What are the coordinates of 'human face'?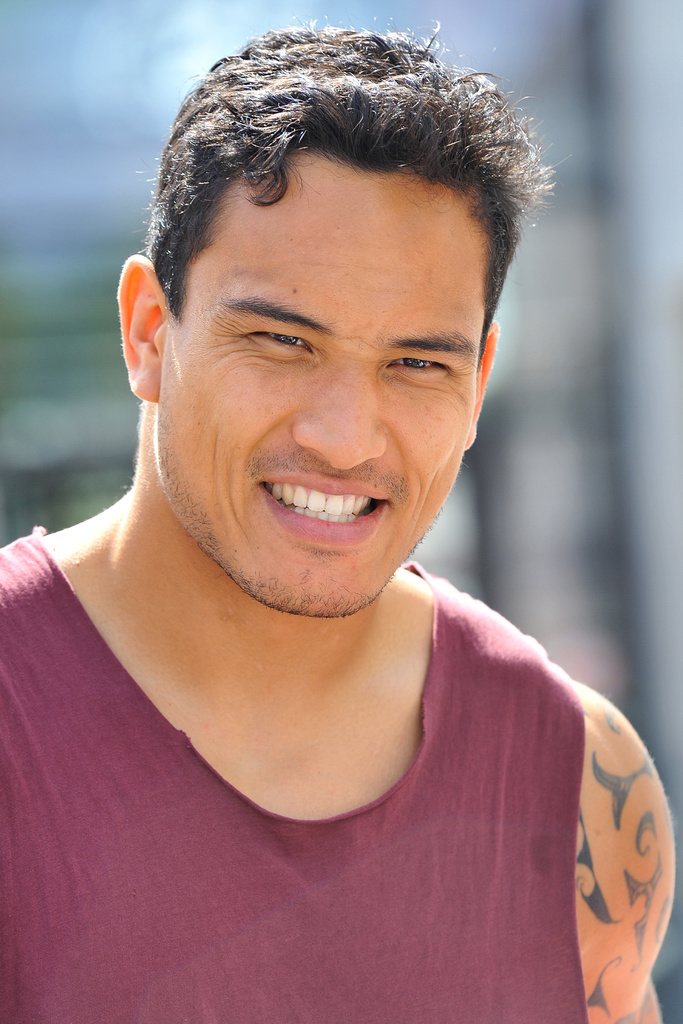
158,150,504,615.
